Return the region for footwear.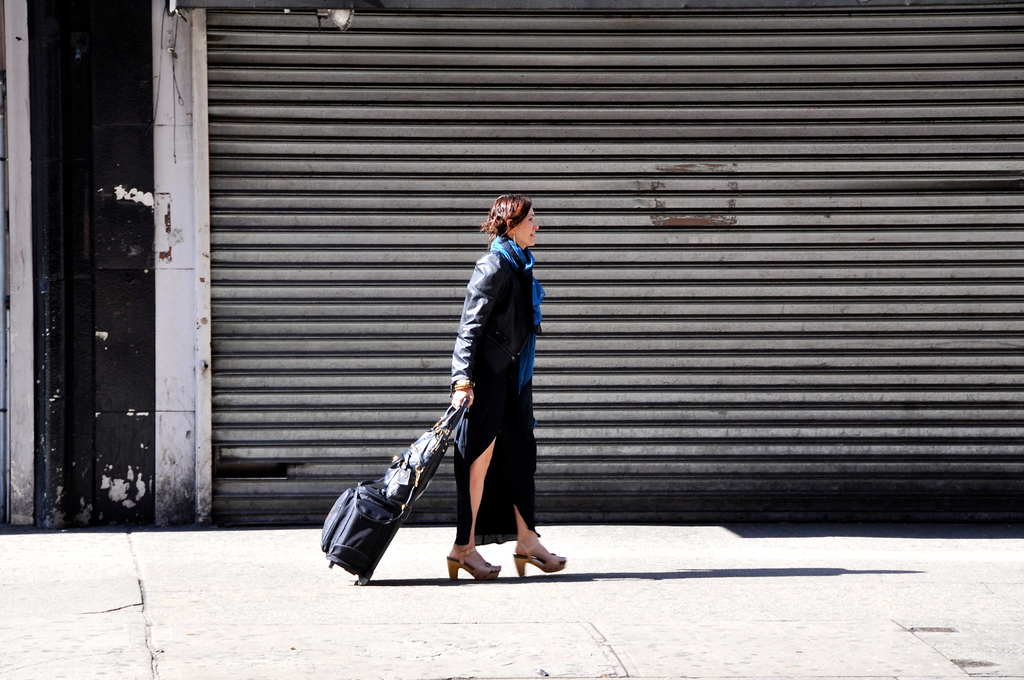
[445,544,499,581].
